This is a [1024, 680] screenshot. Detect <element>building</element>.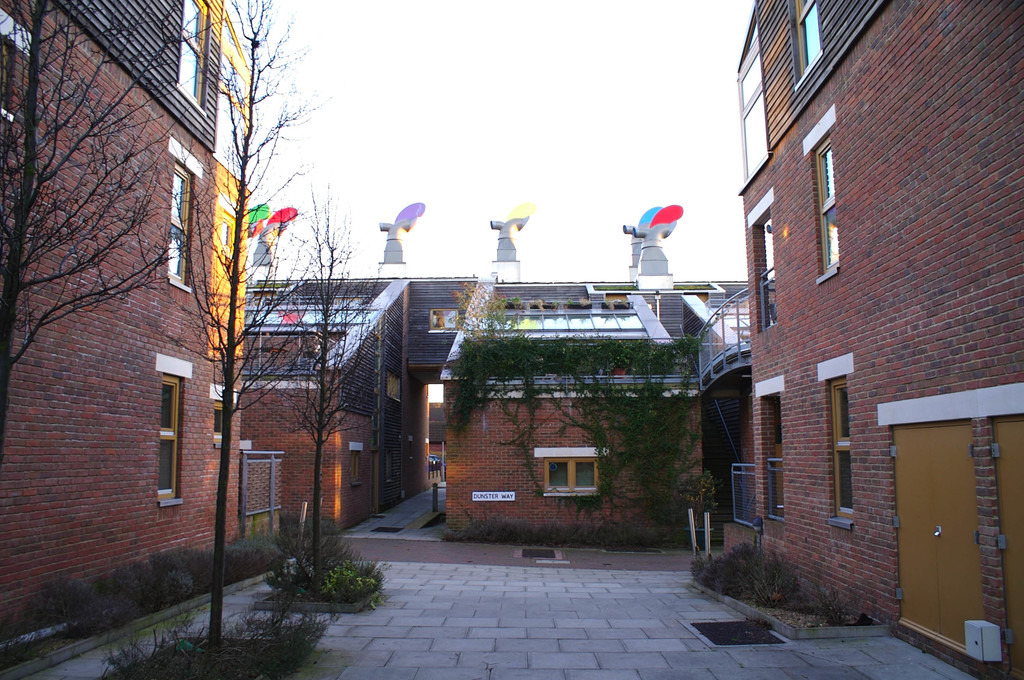
bbox=[707, 0, 1023, 678].
